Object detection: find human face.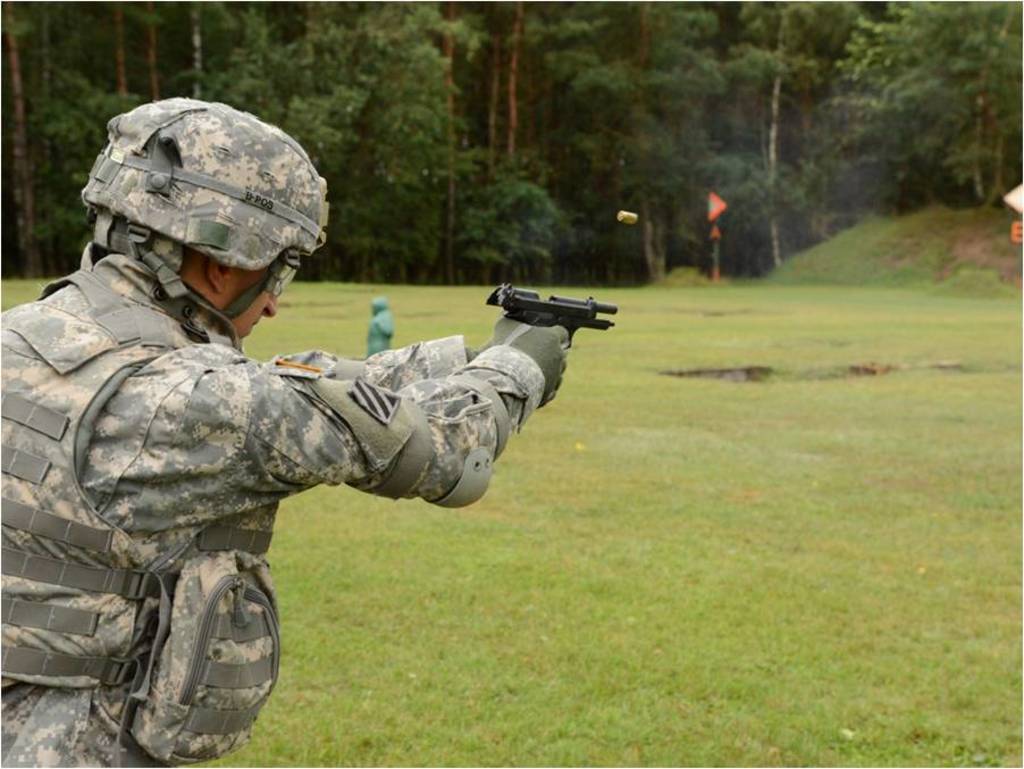
left=223, top=264, right=280, bottom=342.
